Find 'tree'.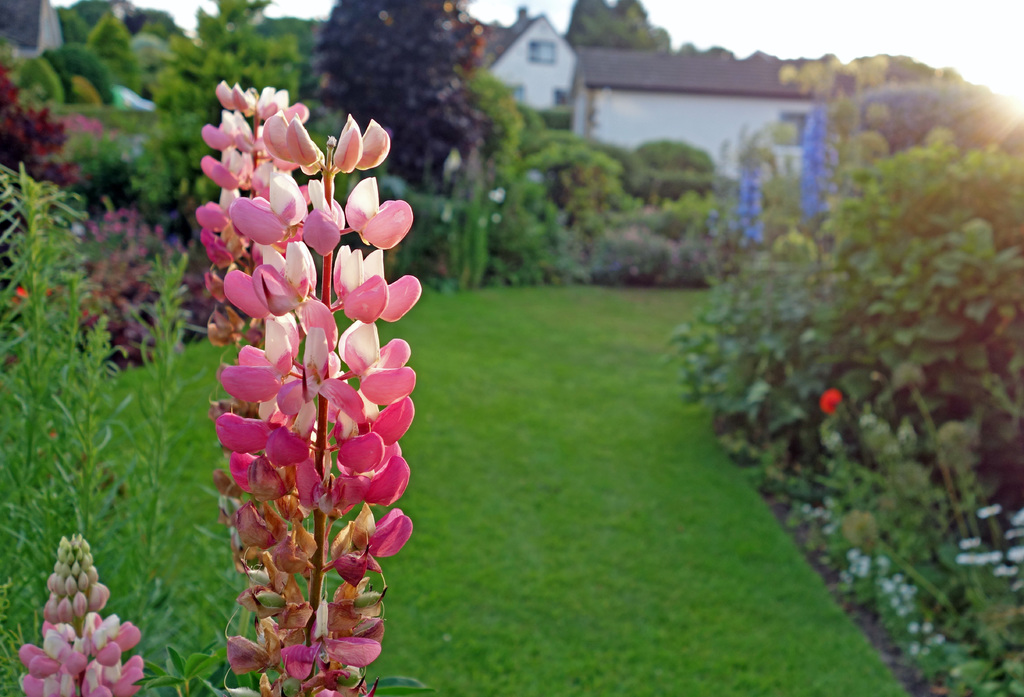
detection(432, 82, 536, 296).
